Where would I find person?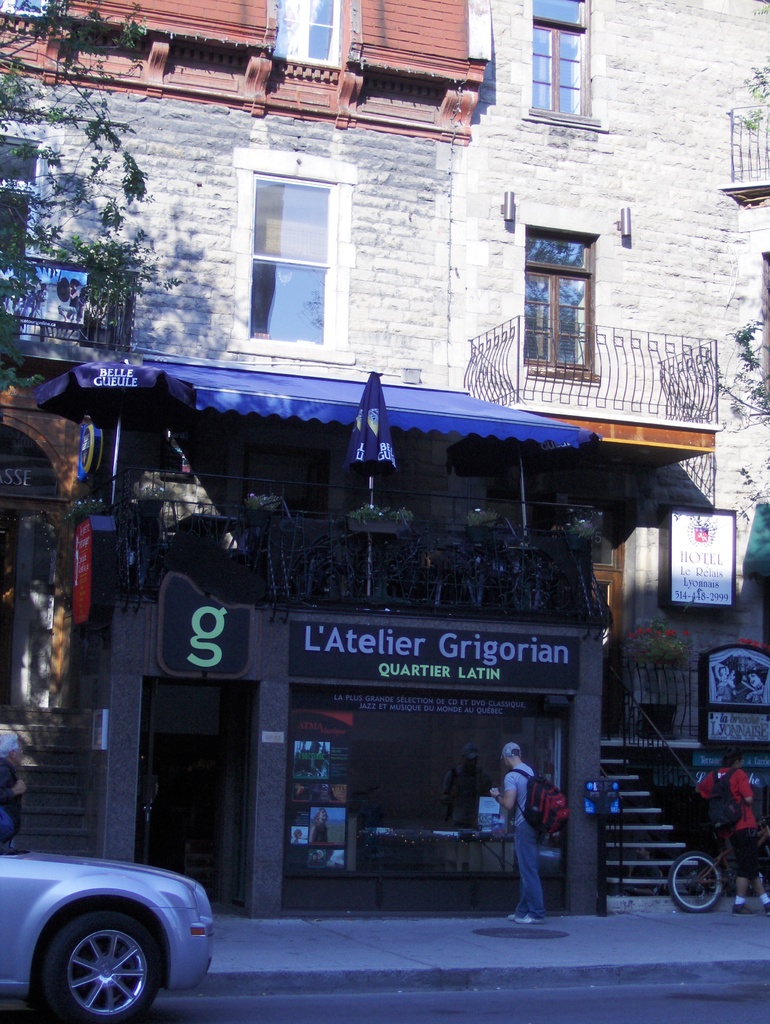
At select_region(493, 736, 543, 920).
